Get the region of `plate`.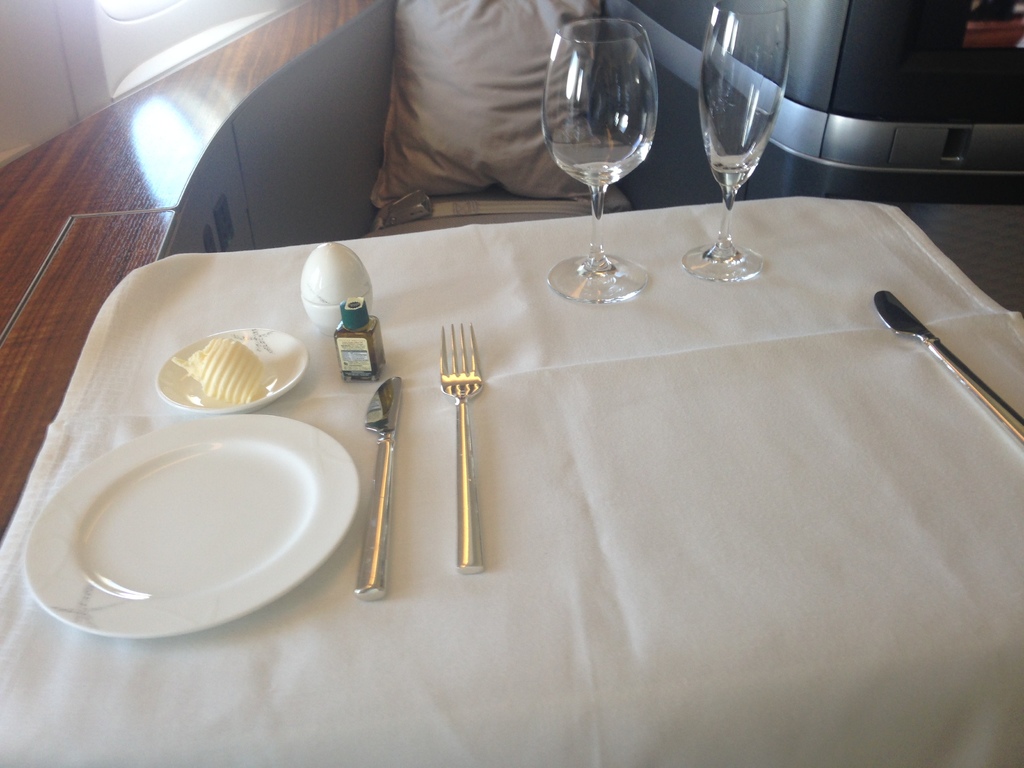
locate(151, 327, 307, 415).
